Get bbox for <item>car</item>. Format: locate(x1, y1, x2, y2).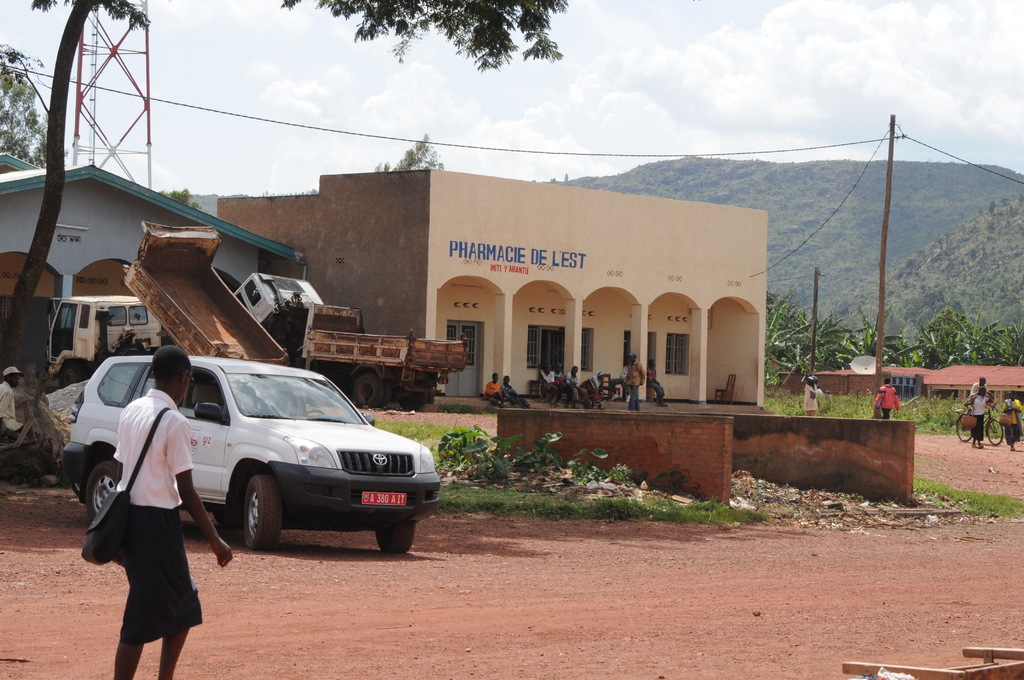
locate(76, 357, 440, 568).
